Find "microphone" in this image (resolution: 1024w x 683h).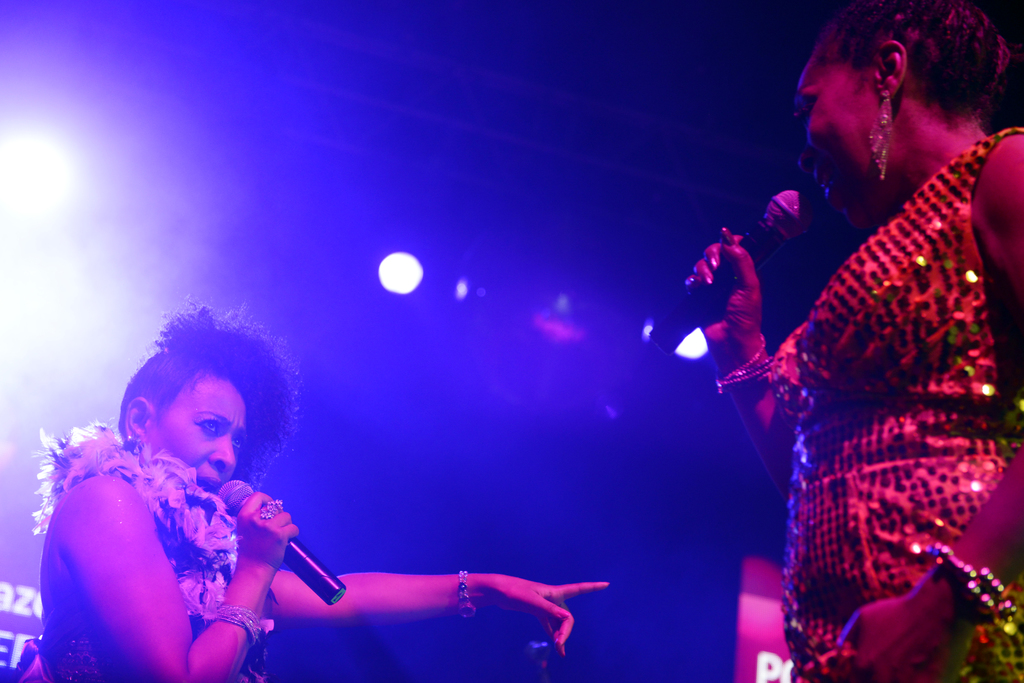
[left=214, top=479, right=344, bottom=601].
